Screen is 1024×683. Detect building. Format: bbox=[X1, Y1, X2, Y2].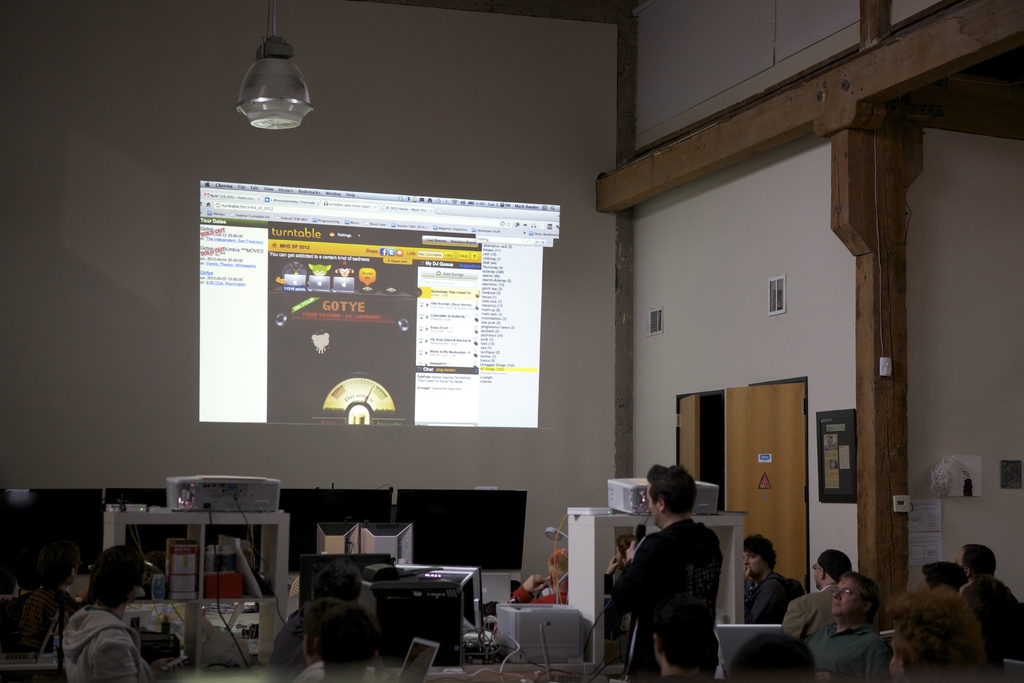
bbox=[0, 0, 1023, 682].
